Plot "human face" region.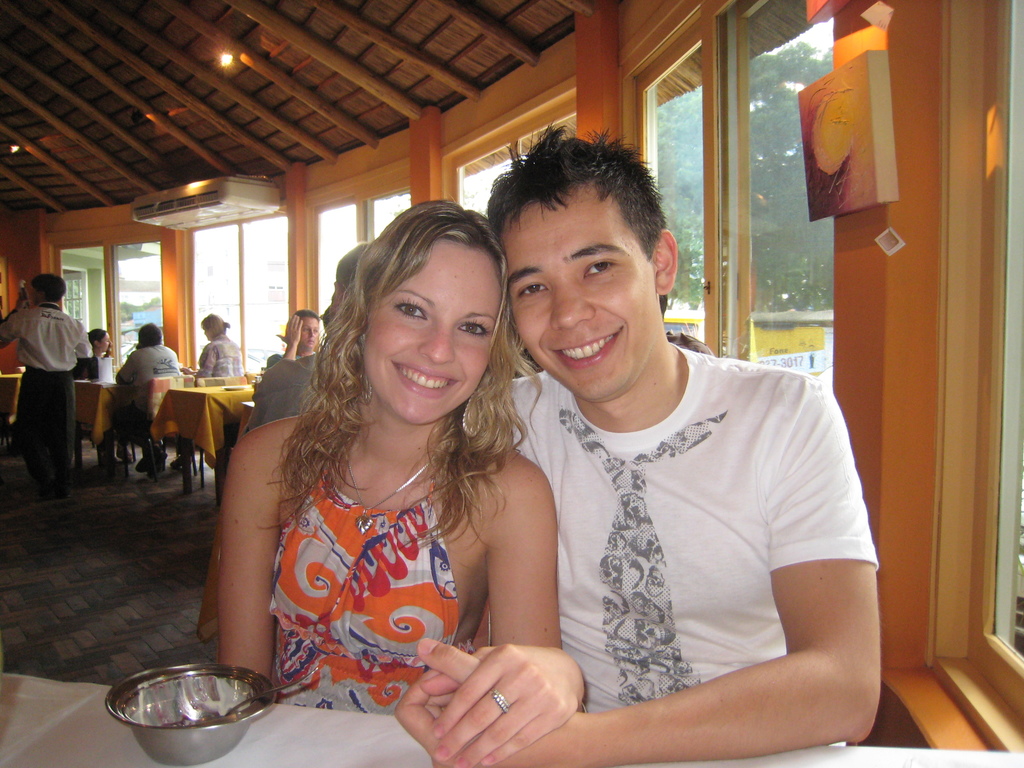
Plotted at x1=368 y1=246 x2=522 y2=433.
